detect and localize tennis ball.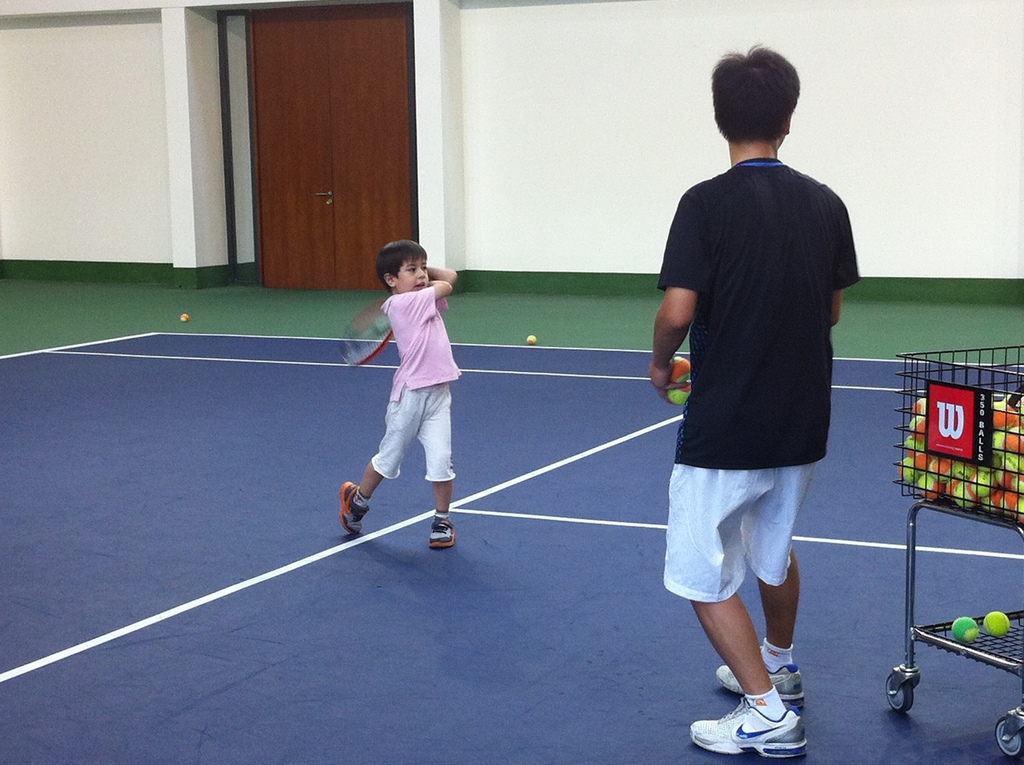
Localized at Rect(984, 612, 1008, 636).
